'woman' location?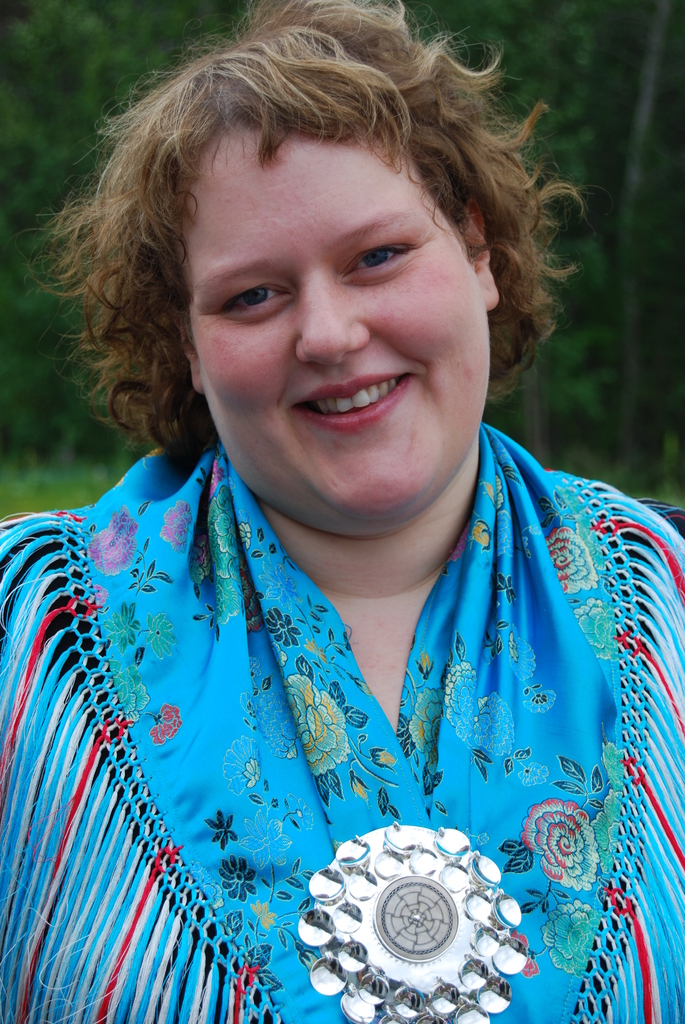
[left=0, top=20, right=682, bottom=1023]
